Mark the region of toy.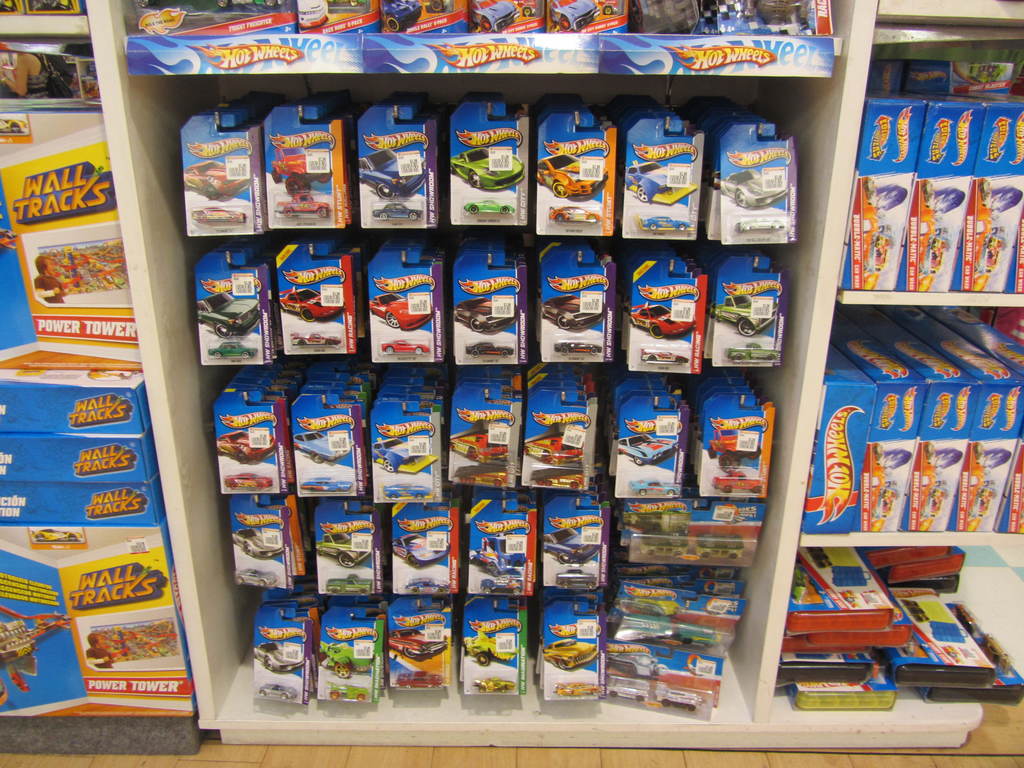
Region: bbox=[181, 154, 255, 200].
